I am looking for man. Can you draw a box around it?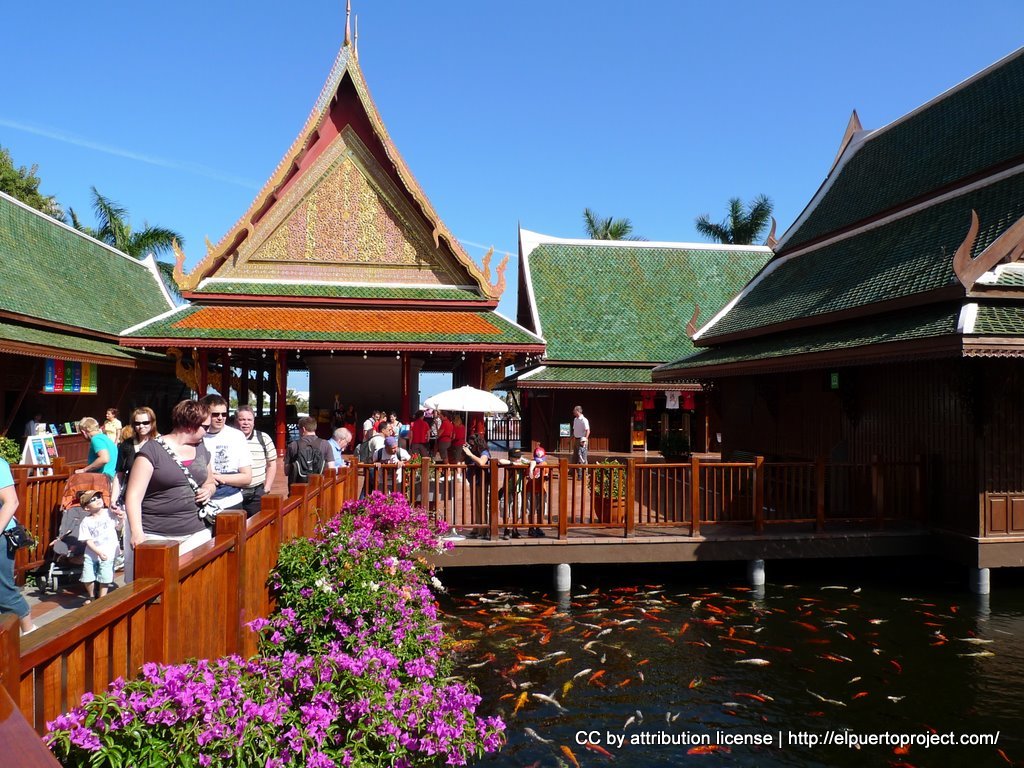
Sure, the bounding box is <region>233, 404, 276, 515</region>.
